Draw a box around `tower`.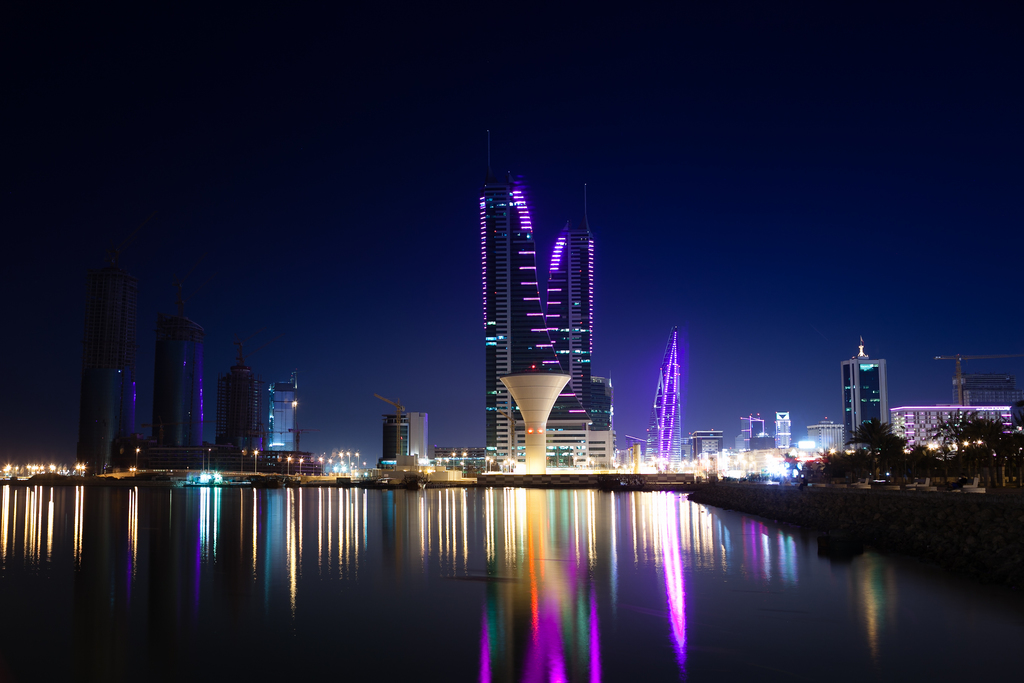
l=154, t=288, r=195, b=450.
